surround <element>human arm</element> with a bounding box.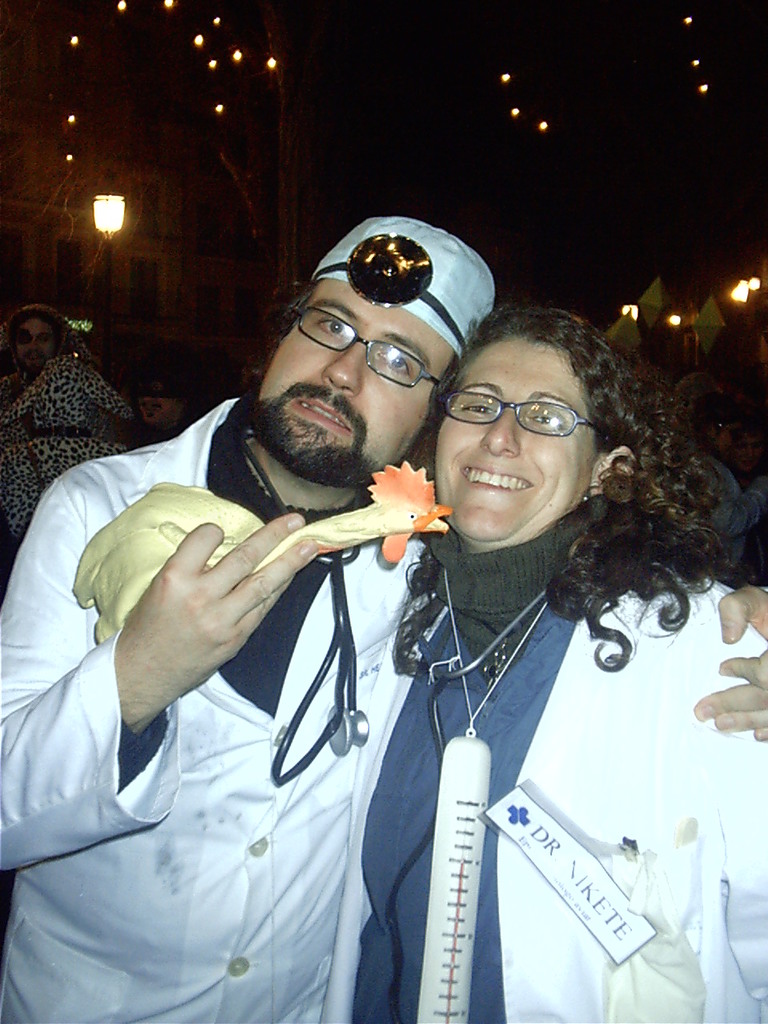
[x1=0, y1=454, x2=318, y2=875].
